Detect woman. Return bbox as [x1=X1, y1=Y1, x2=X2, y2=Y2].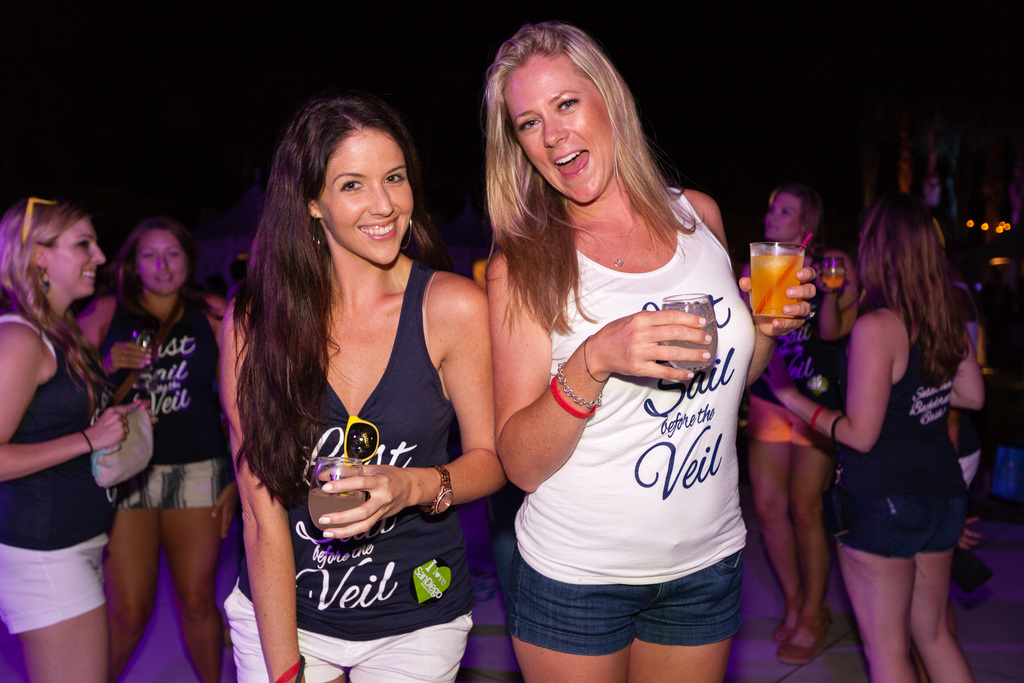
[x1=79, y1=224, x2=225, y2=682].
